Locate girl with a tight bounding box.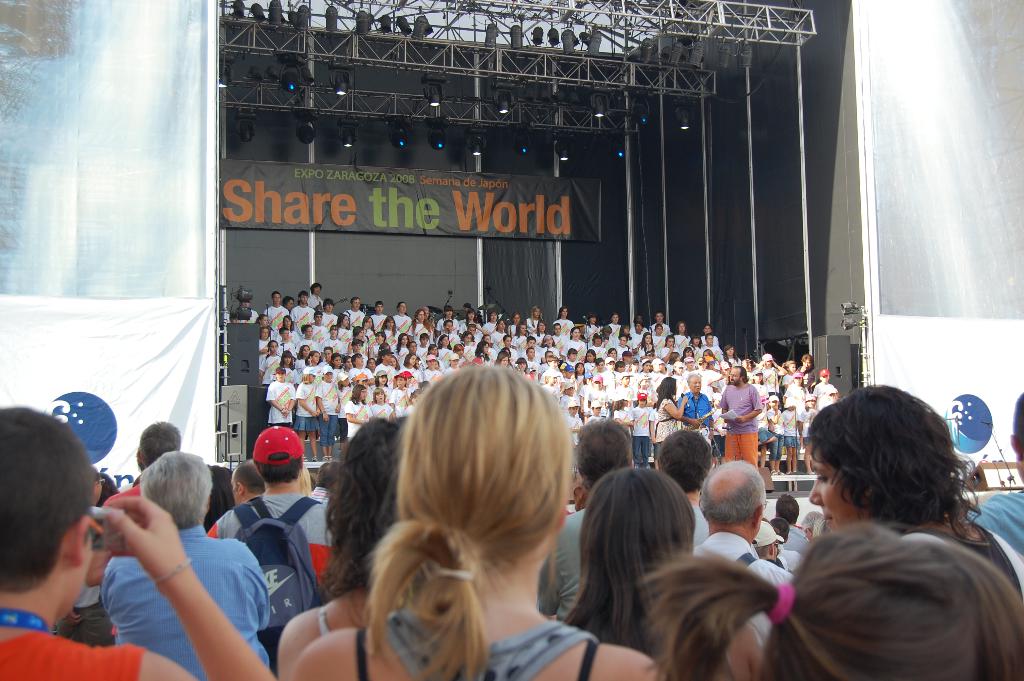
bbox=[390, 357, 400, 371].
